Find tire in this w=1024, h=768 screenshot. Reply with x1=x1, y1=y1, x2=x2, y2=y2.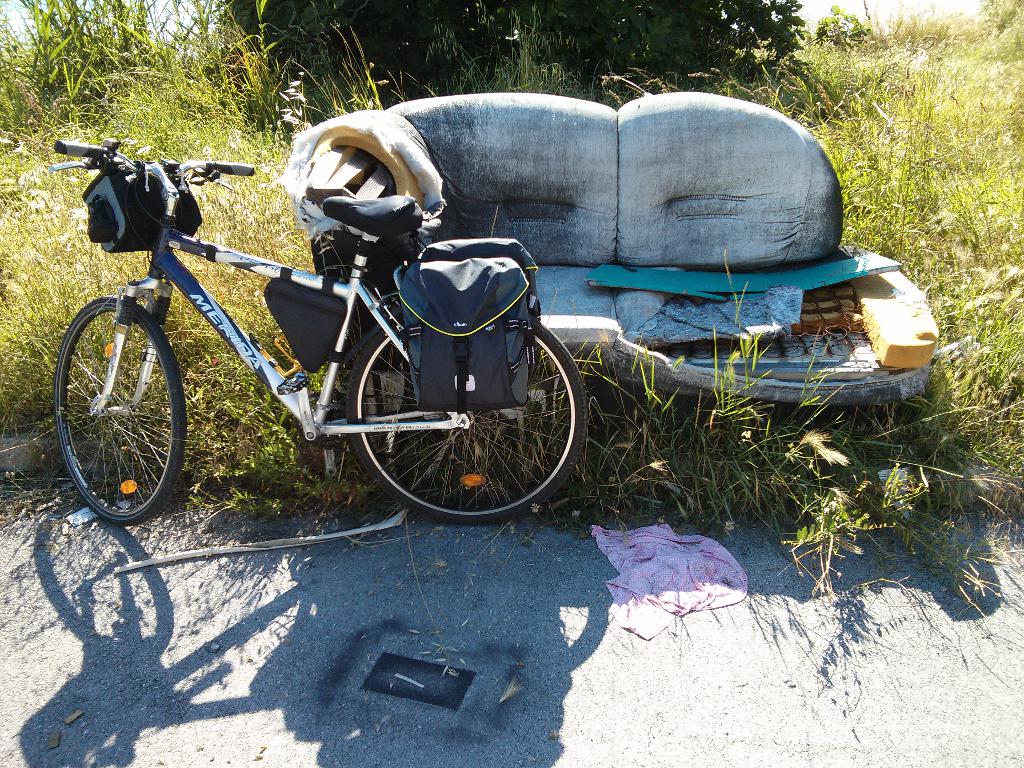
x1=63, y1=285, x2=176, y2=534.
